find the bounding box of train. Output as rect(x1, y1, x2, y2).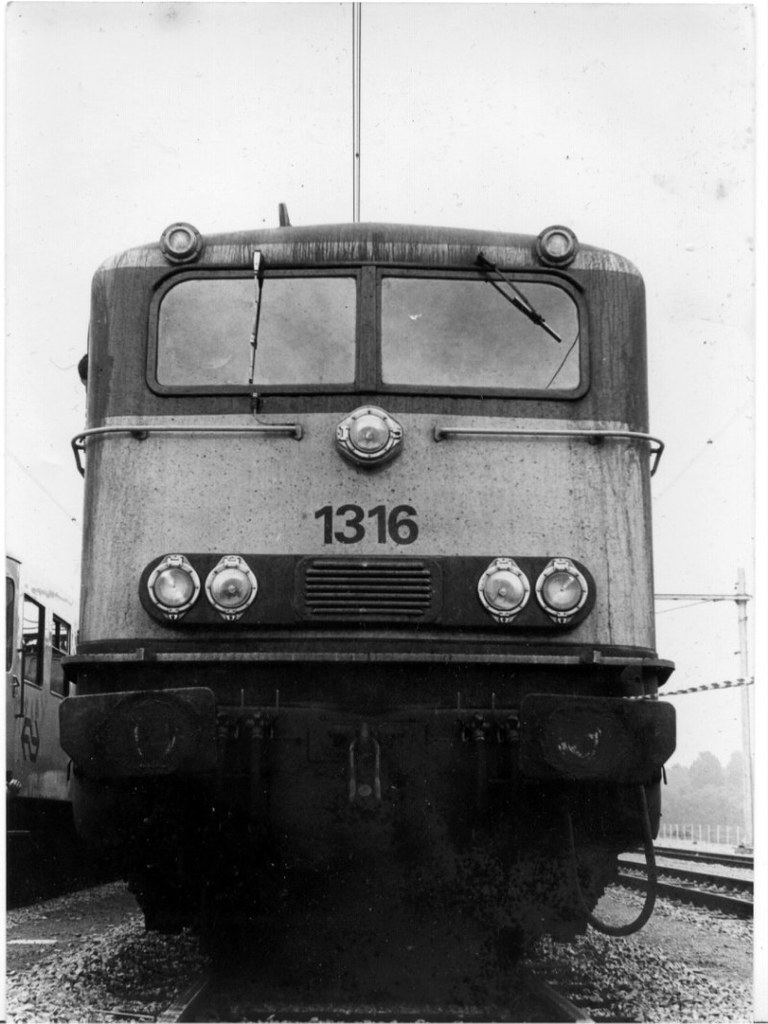
rect(0, 550, 78, 857).
